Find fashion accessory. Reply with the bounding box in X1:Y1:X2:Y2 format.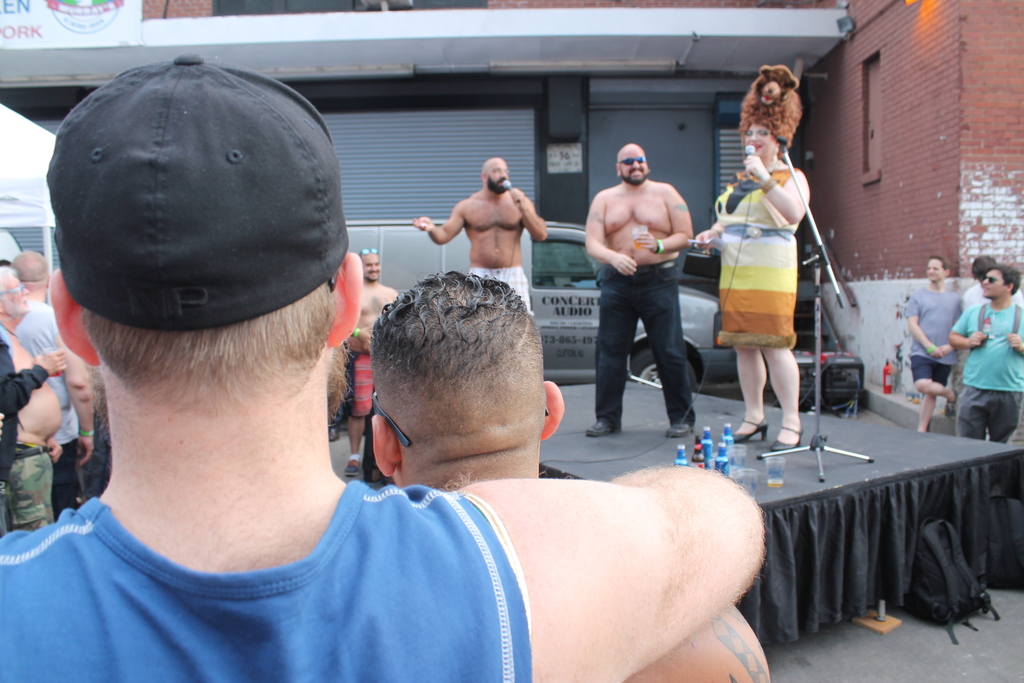
986:275:997:283.
